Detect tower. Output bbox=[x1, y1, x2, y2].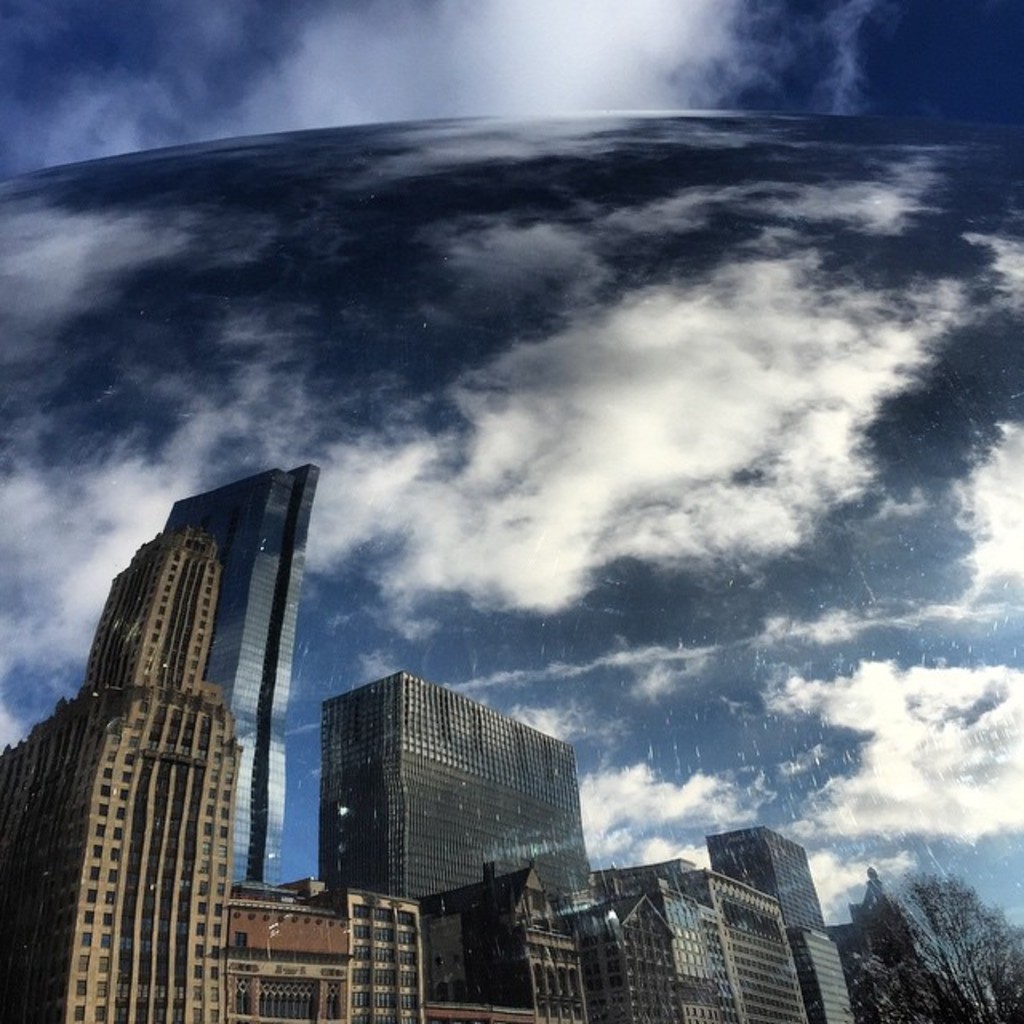
bbox=[0, 510, 250, 1022].
